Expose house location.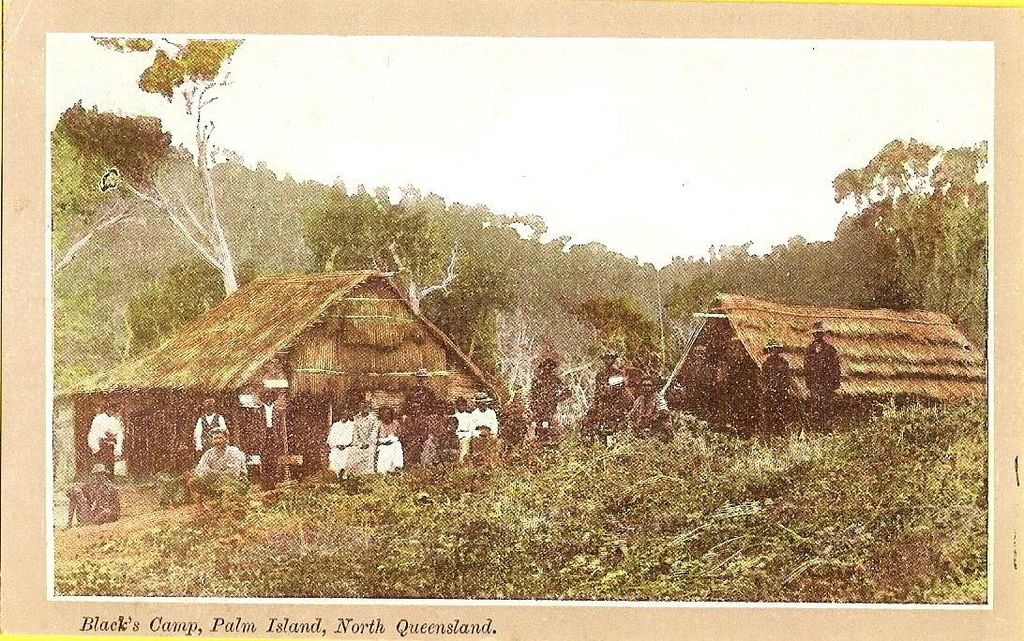
Exposed at <region>71, 267, 527, 505</region>.
